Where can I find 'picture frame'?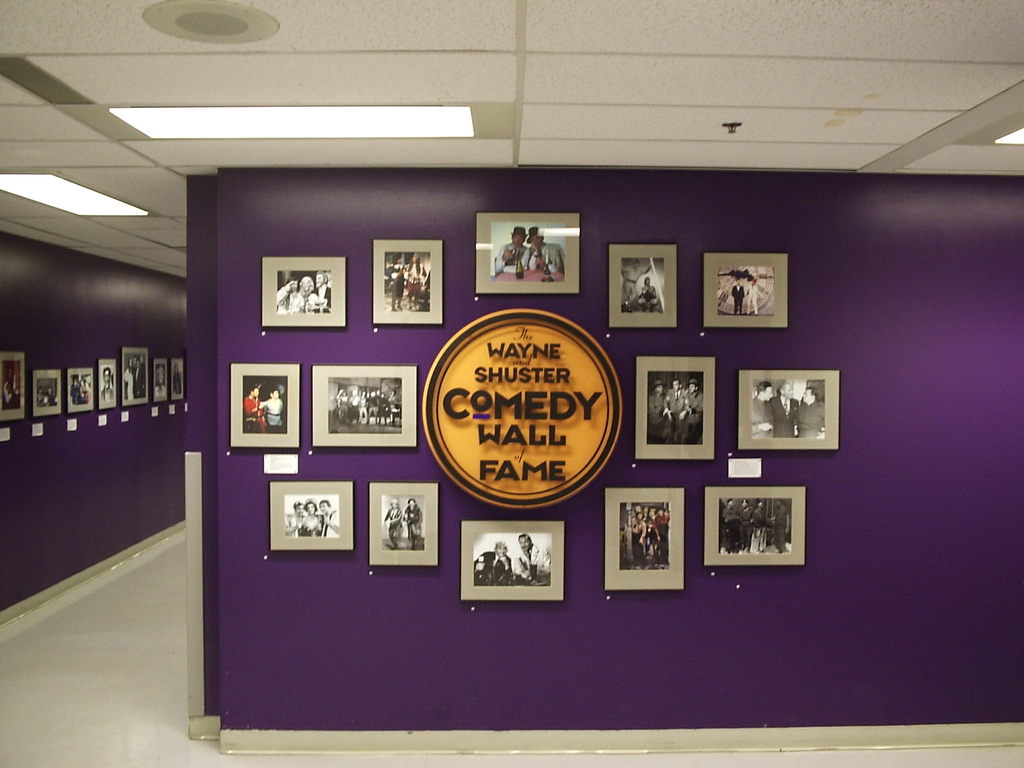
You can find it at bbox=(271, 482, 356, 549).
